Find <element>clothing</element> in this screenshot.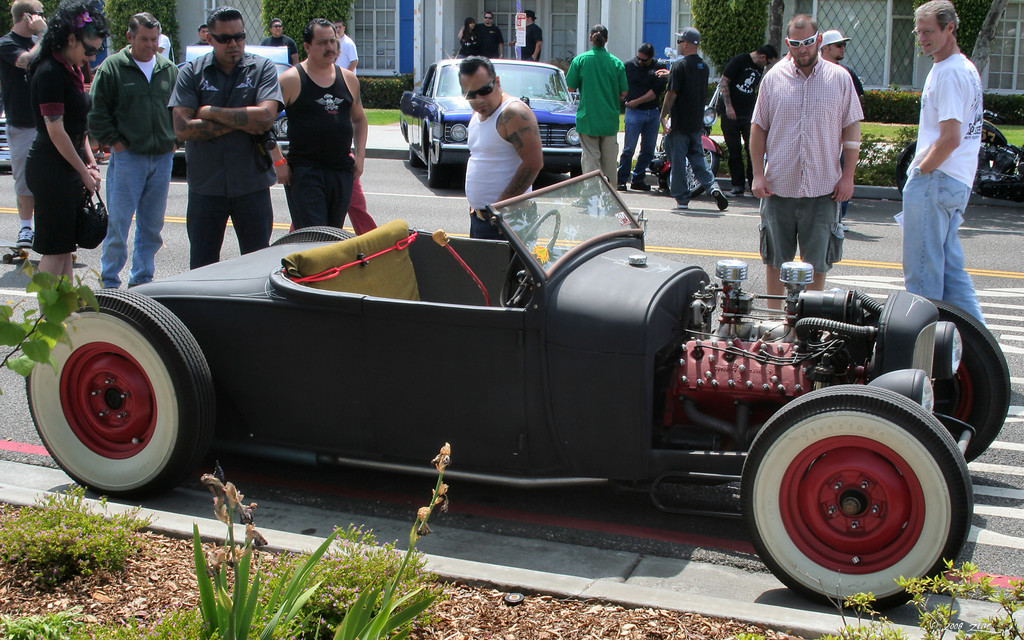
The bounding box for <element>clothing</element> is locate(20, 48, 88, 255).
